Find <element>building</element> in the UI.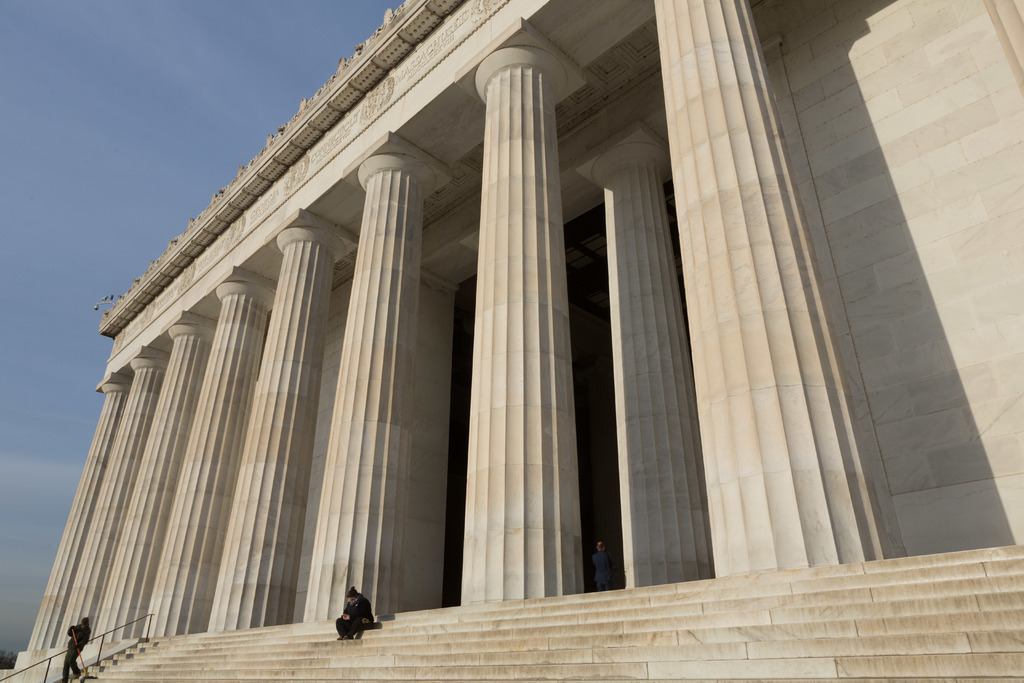
UI element at pyautogui.locateOnScreen(0, 0, 1023, 682).
